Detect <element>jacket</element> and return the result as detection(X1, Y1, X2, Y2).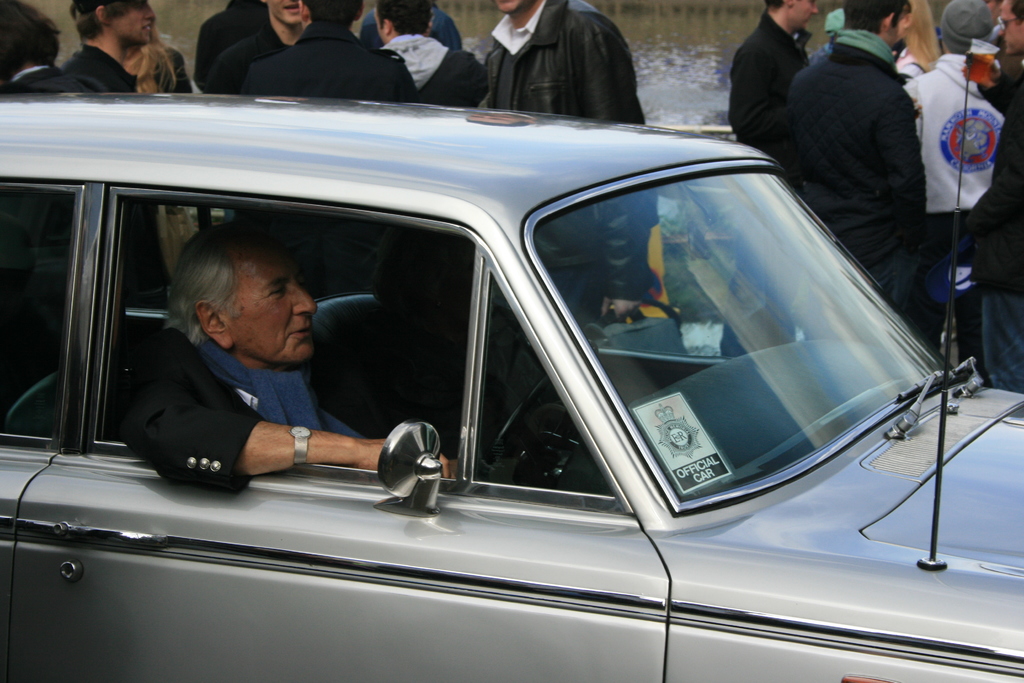
detection(239, 22, 420, 101).
